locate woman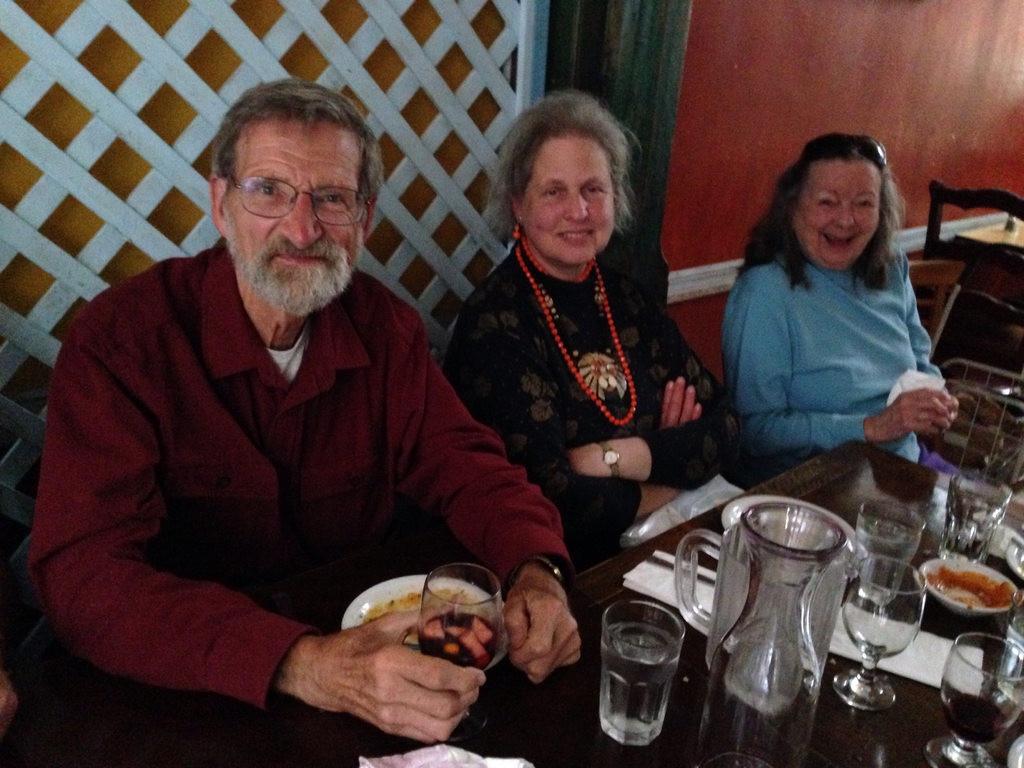
444/84/716/596
